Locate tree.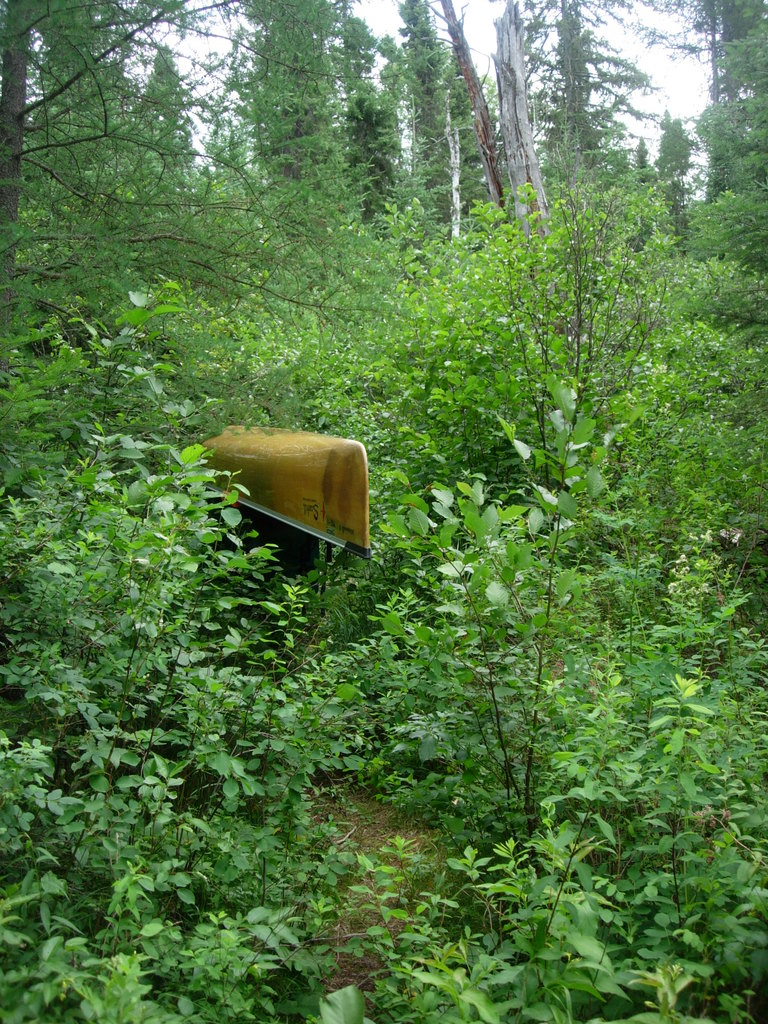
Bounding box: 195/3/411/257.
